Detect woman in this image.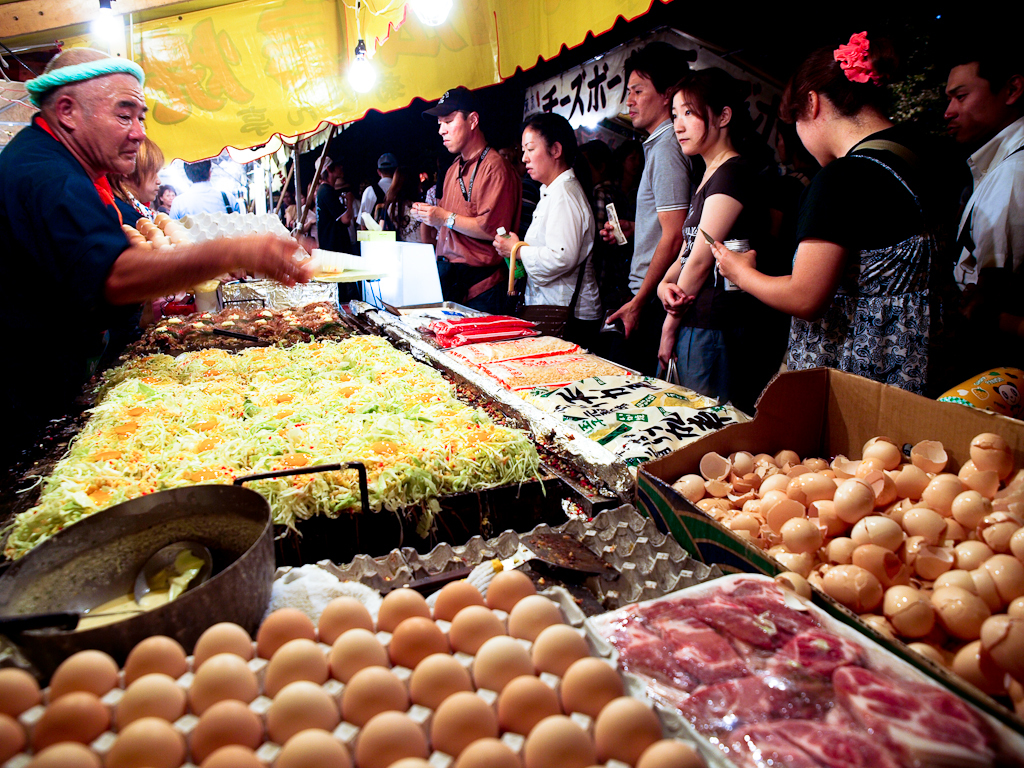
Detection: {"left": 647, "top": 63, "right": 790, "bottom": 404}.
